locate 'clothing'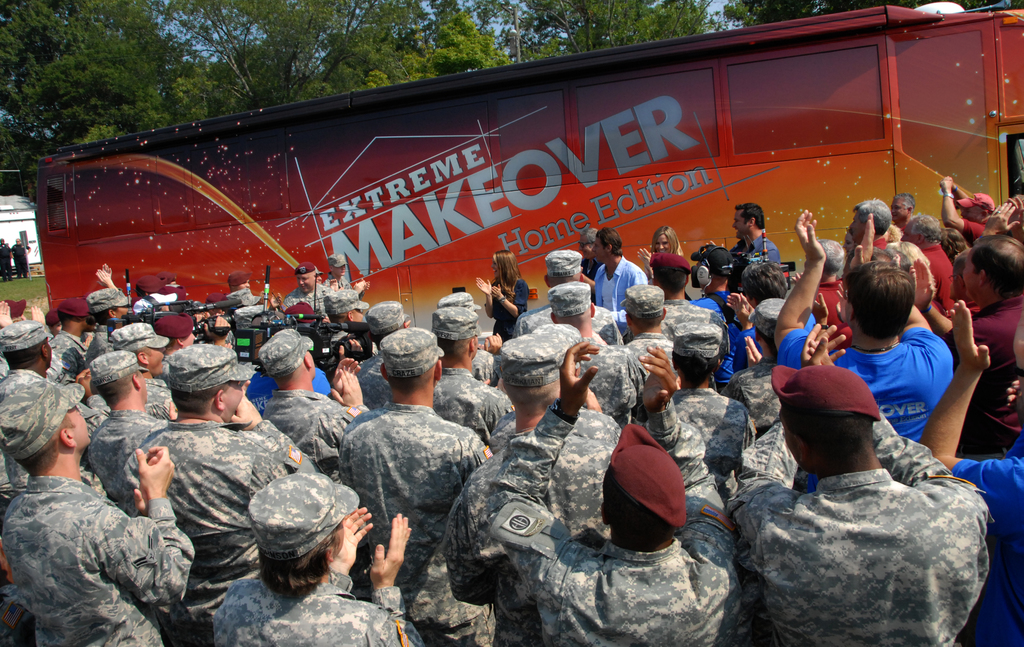
[204, 557, 432, 645]
